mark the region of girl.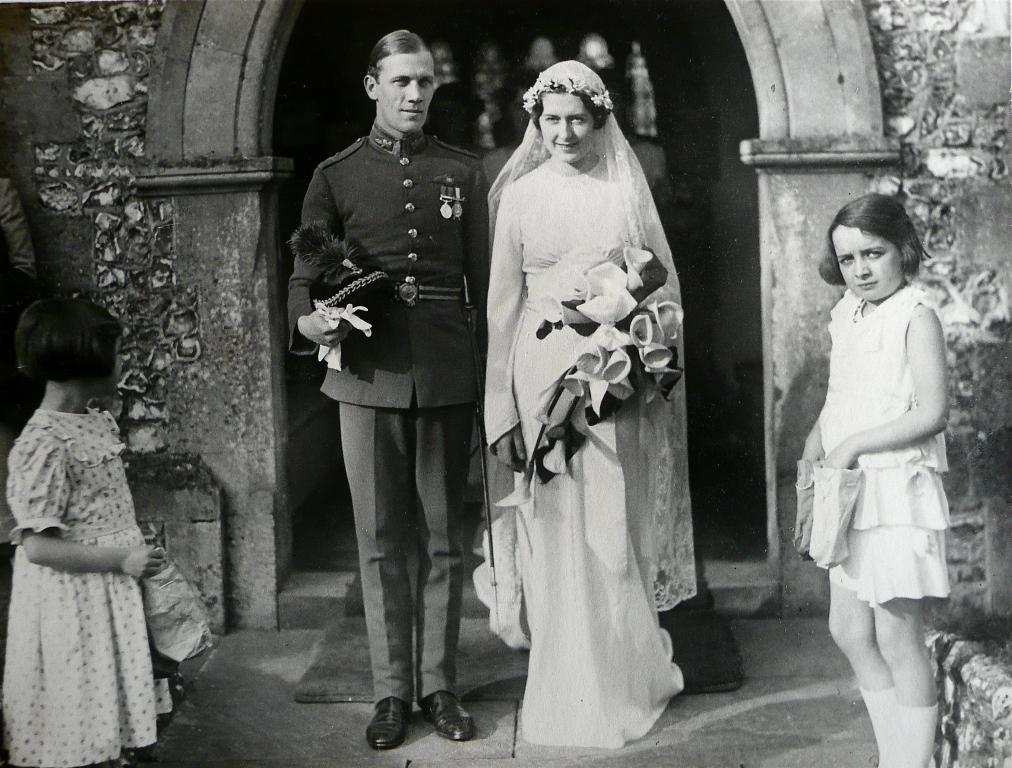
Region: 1/304/164/767.
